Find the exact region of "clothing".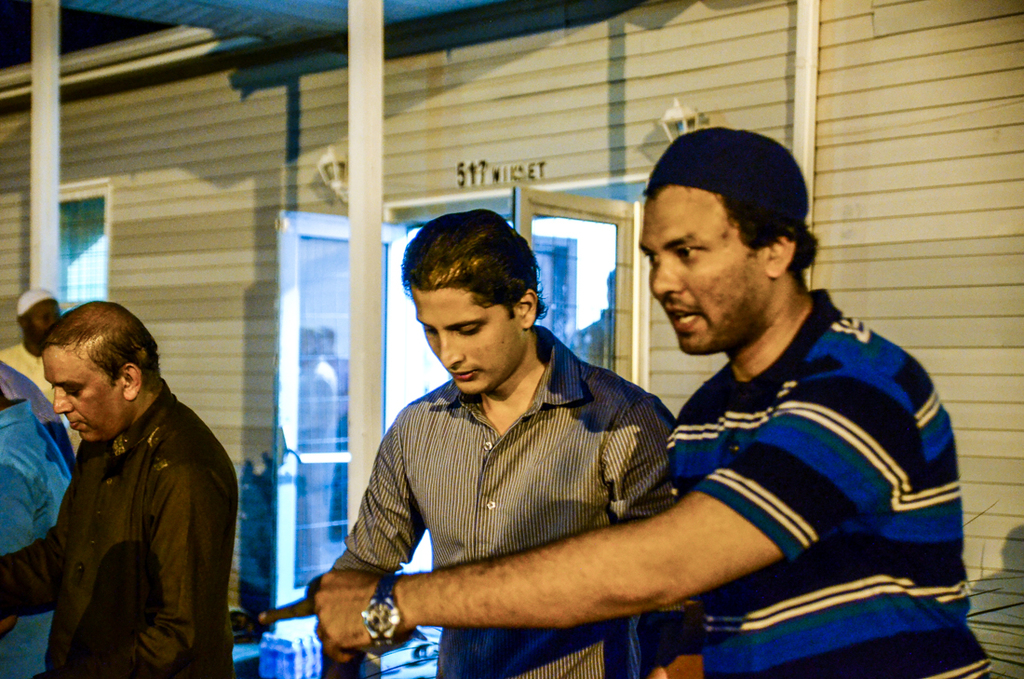
Exact region: bbox=[634, 288, 1004, 678].
